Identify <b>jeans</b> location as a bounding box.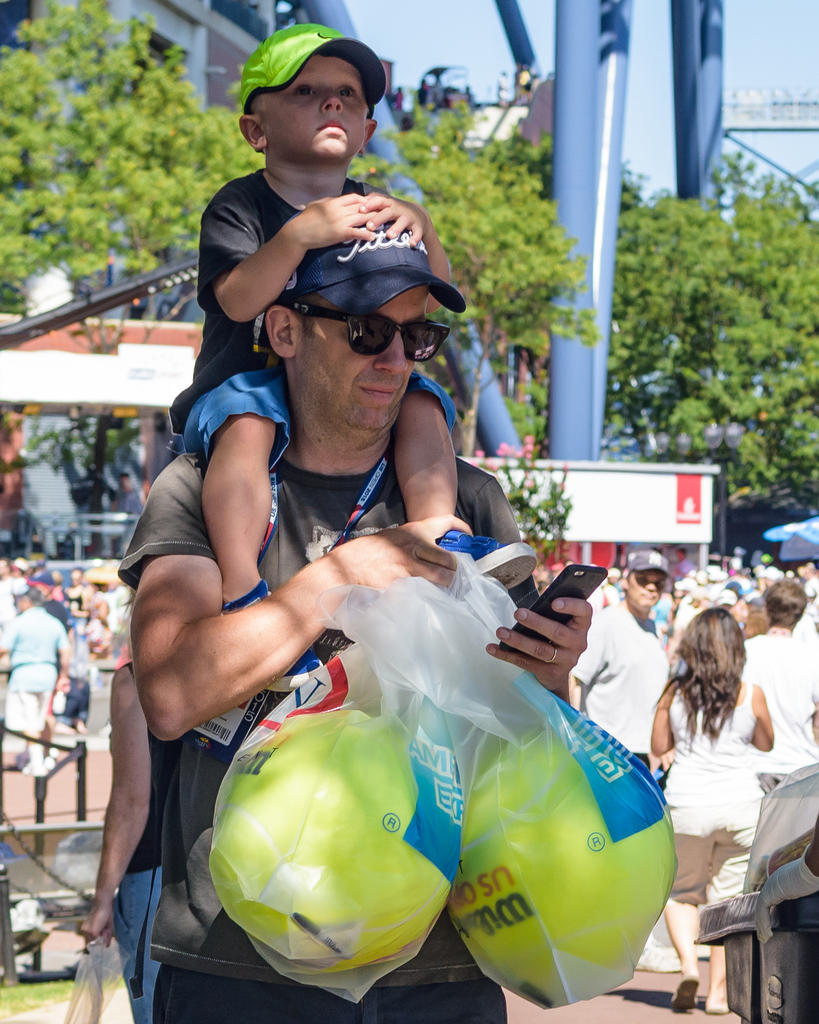
[left=114, top=852, right=148, bottom=1023].
